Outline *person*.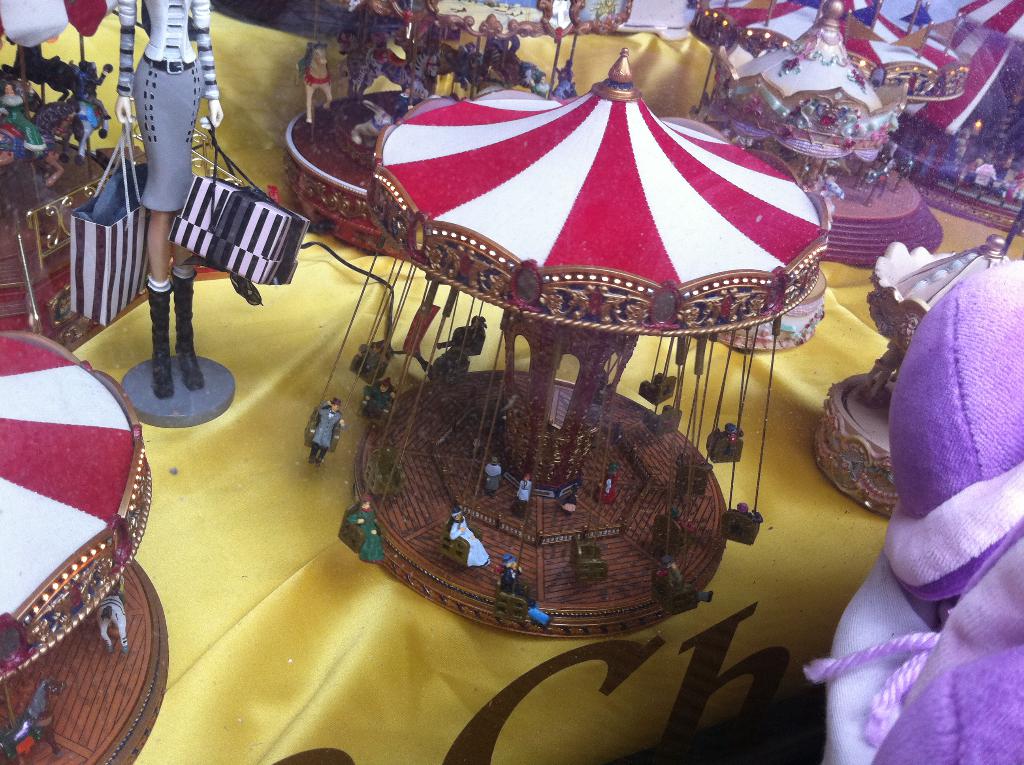
Outline: box=[666, 509, 696, 535].
